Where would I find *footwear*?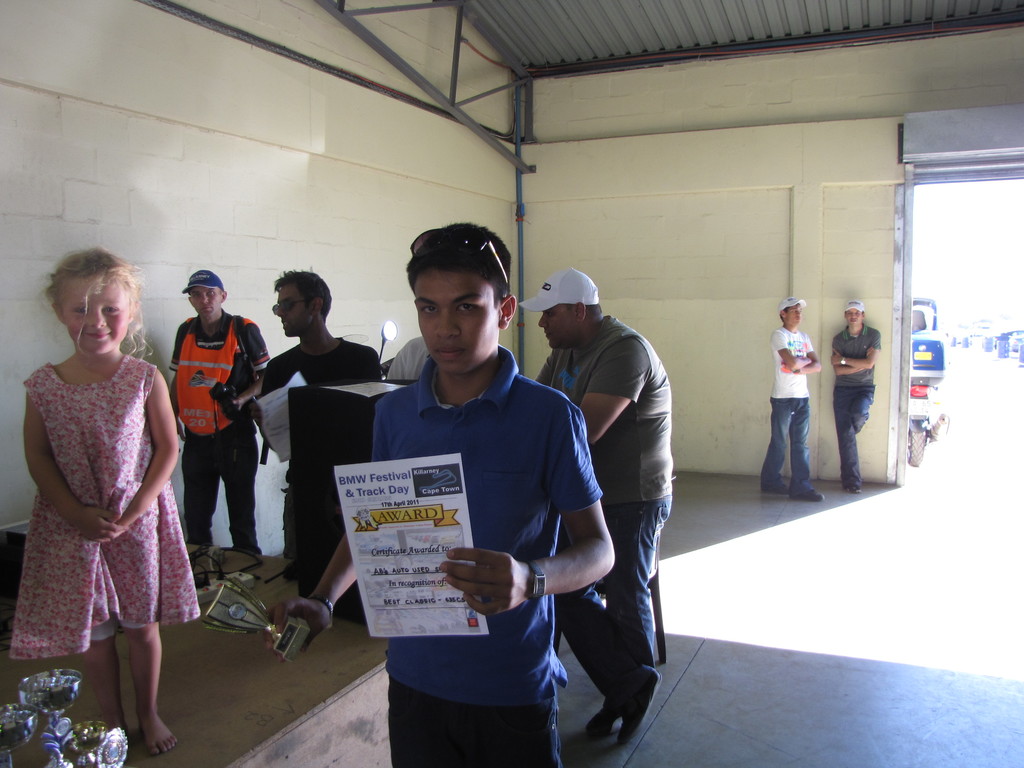
At x1=613, y1=660, x2=662, y2=744.
